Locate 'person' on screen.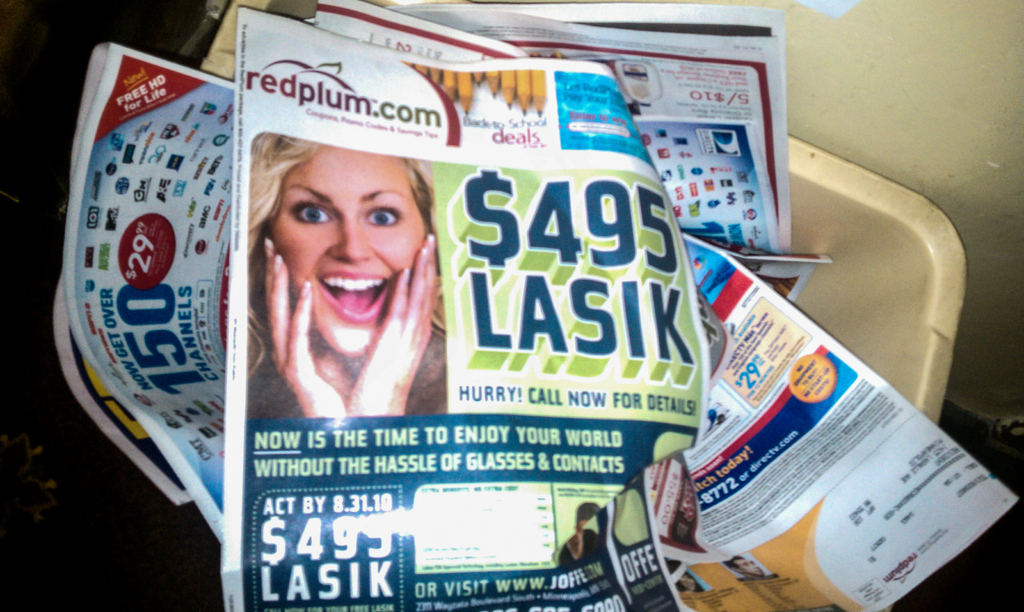
On screen at bbox=(724, 554, 764, 577).
